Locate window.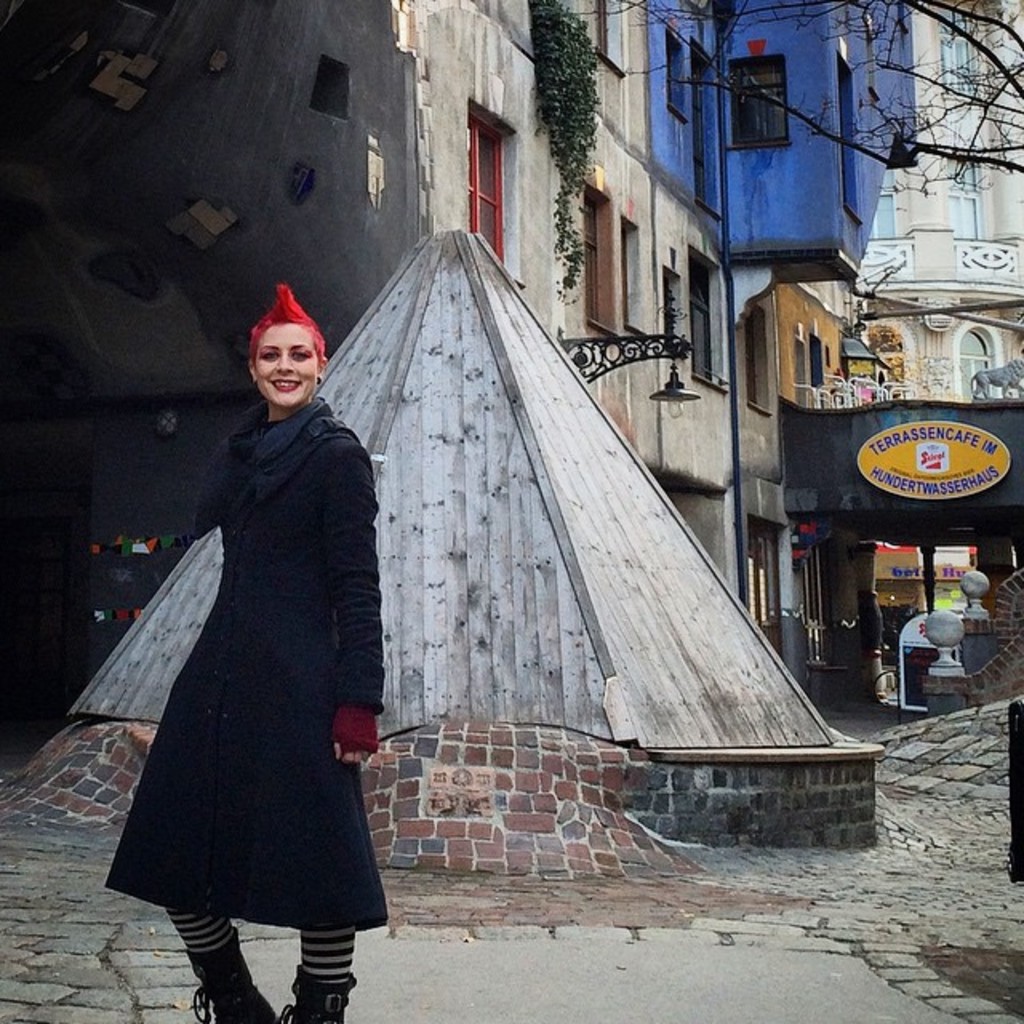
Bounding box: (472,101,523,269).
